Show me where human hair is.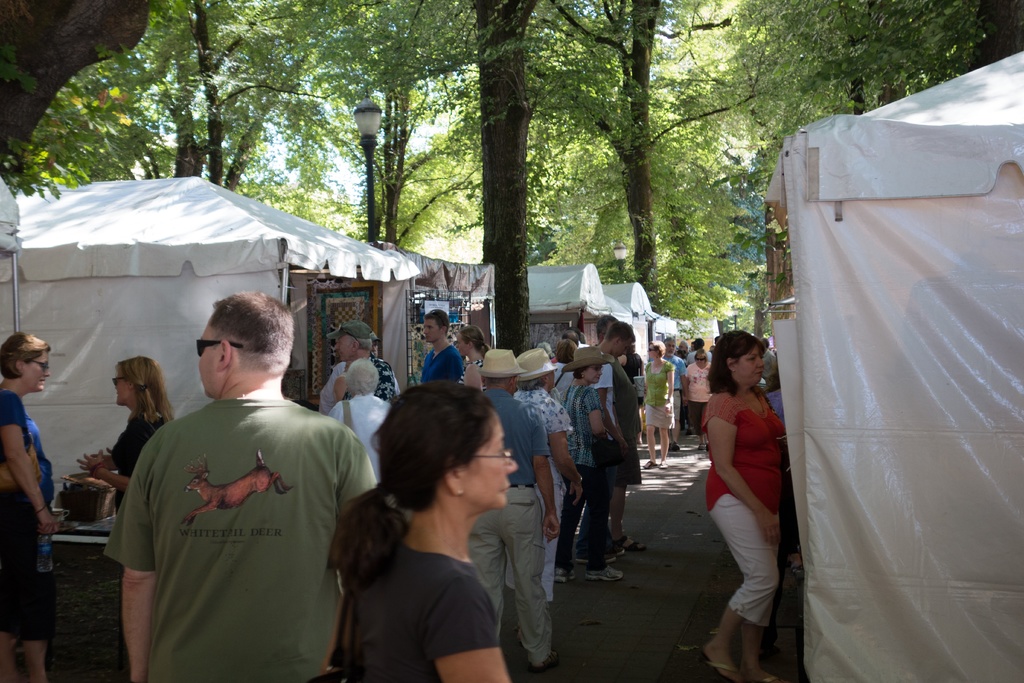
human hair is at Rect(606, 321, 635, 340).
